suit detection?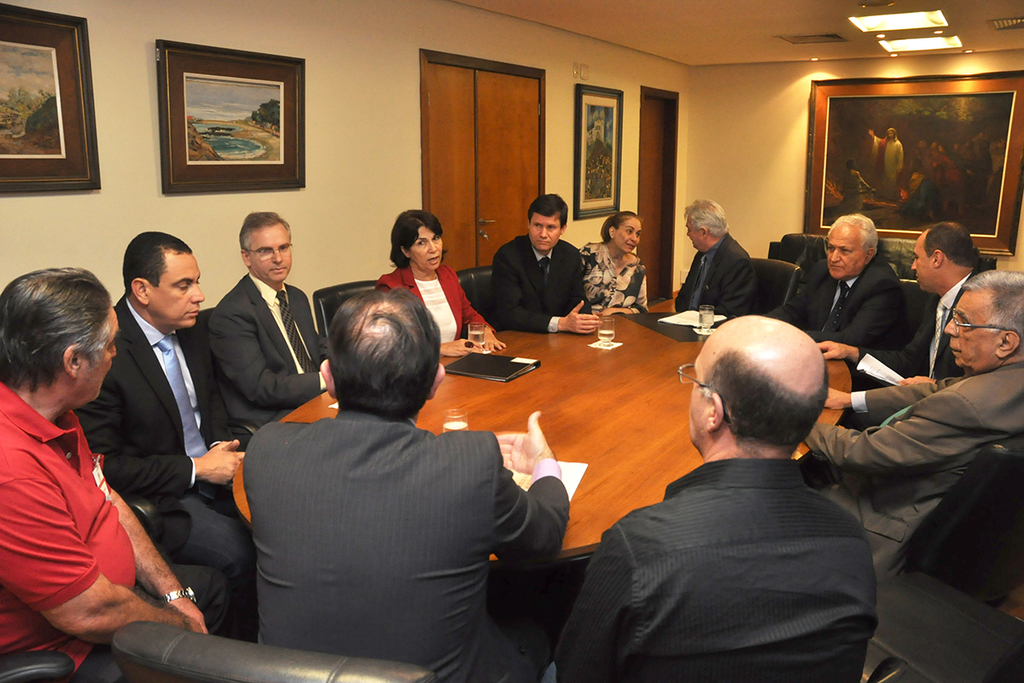
854, 264, 986, 426
